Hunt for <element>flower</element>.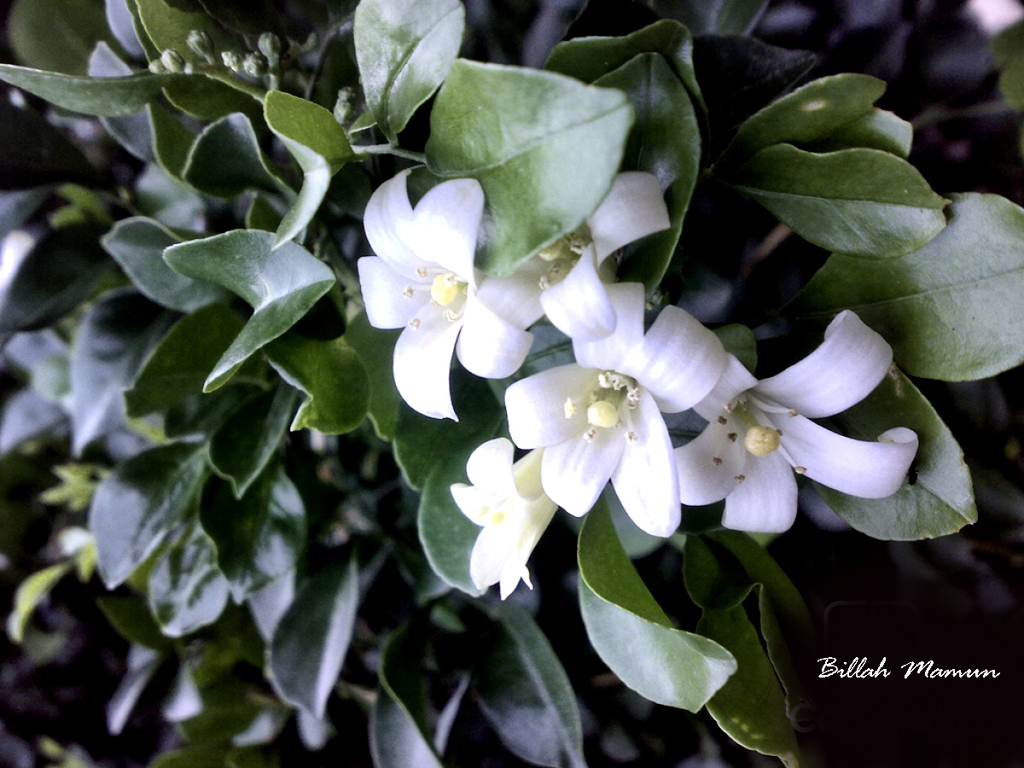
Hunted down at select_region(675, 307, 922, 538).
